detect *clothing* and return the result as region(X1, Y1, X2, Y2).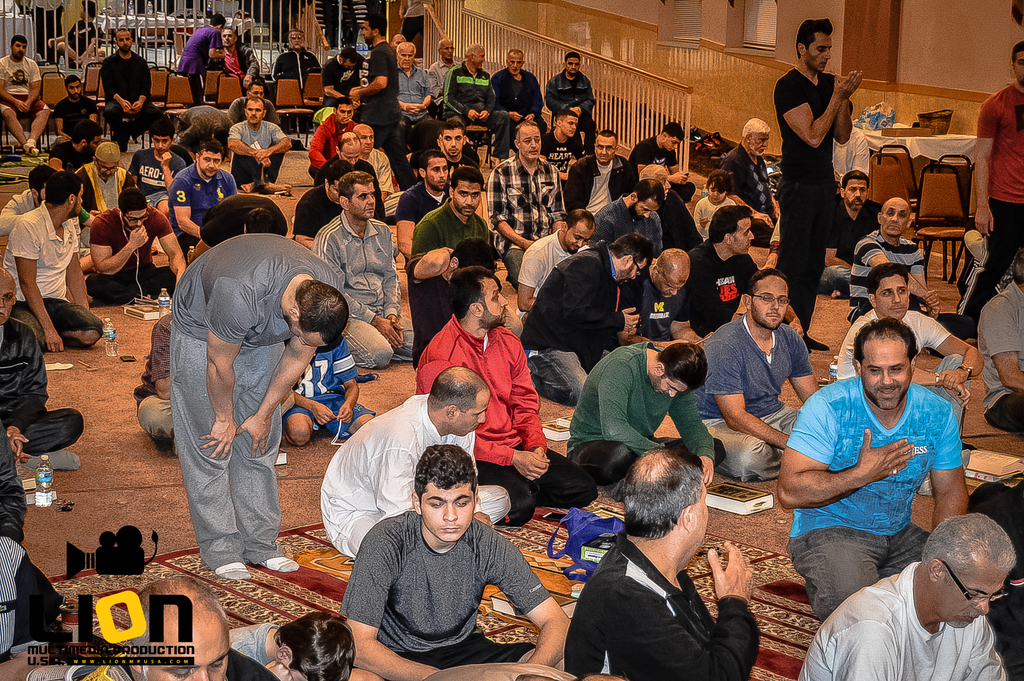
region(848, 231, 940, 327).
